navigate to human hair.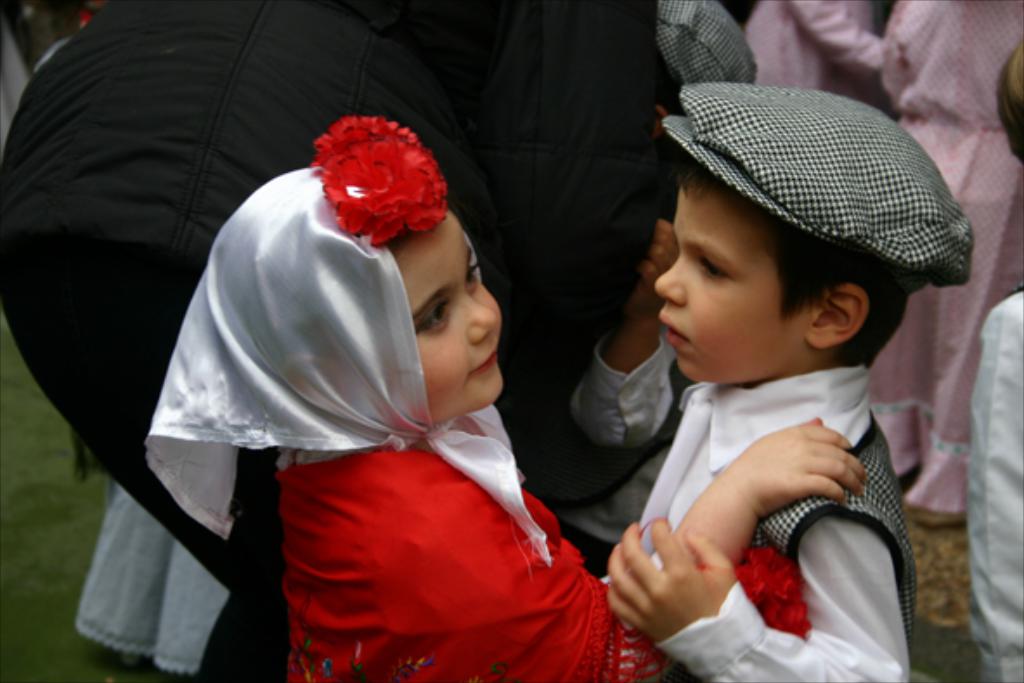
Navigation target: box(759, 213, 918, 361).
